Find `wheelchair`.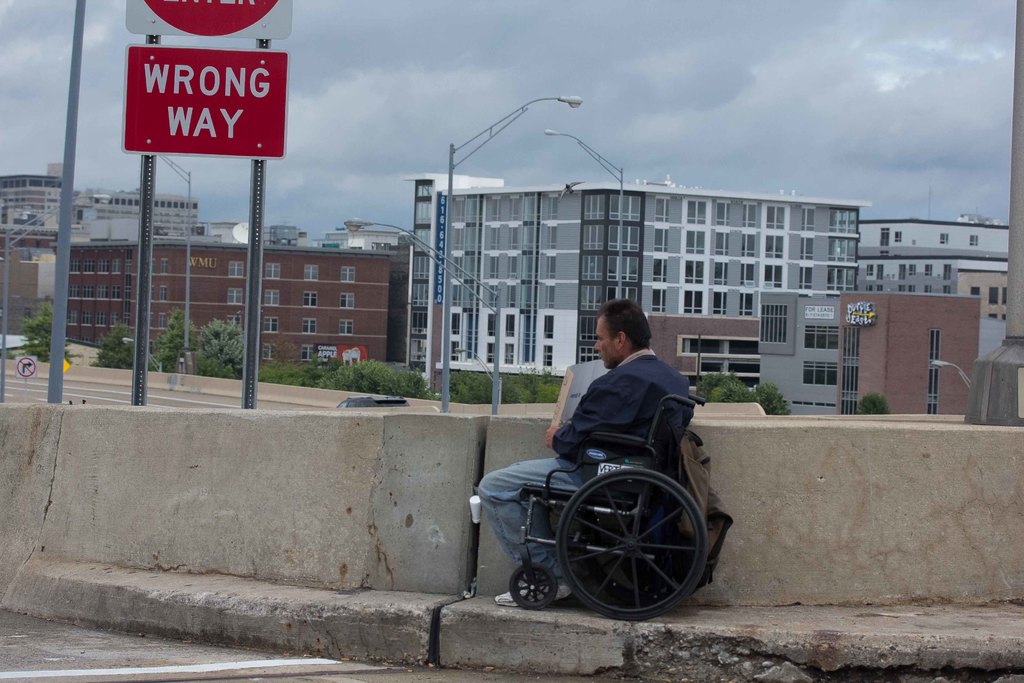
<bbox>481, 373, 726, 612</bbox>.
